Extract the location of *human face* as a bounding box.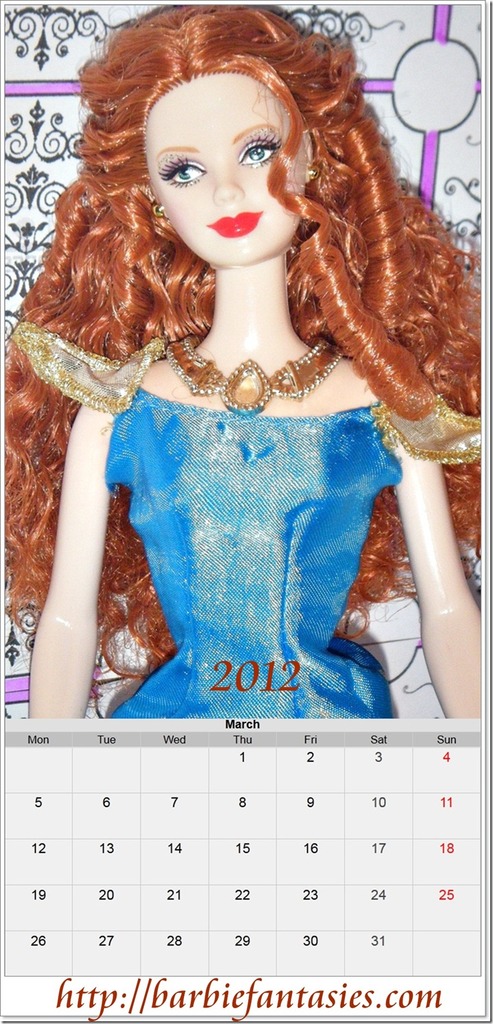
150:71:311:268.
